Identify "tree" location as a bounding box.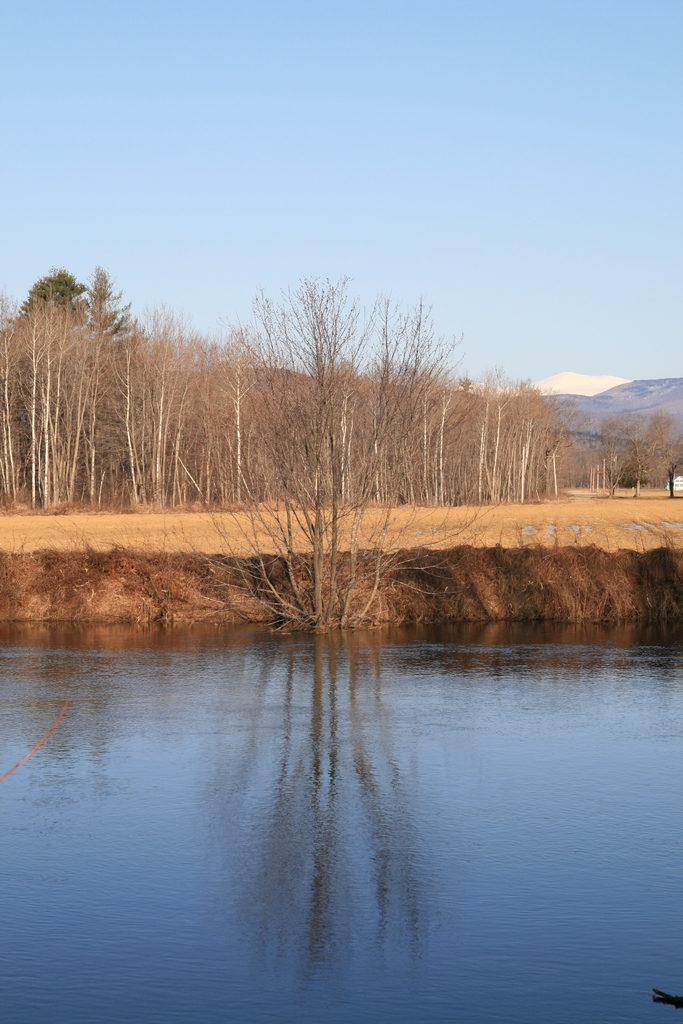
163, 262, 484, 636.
